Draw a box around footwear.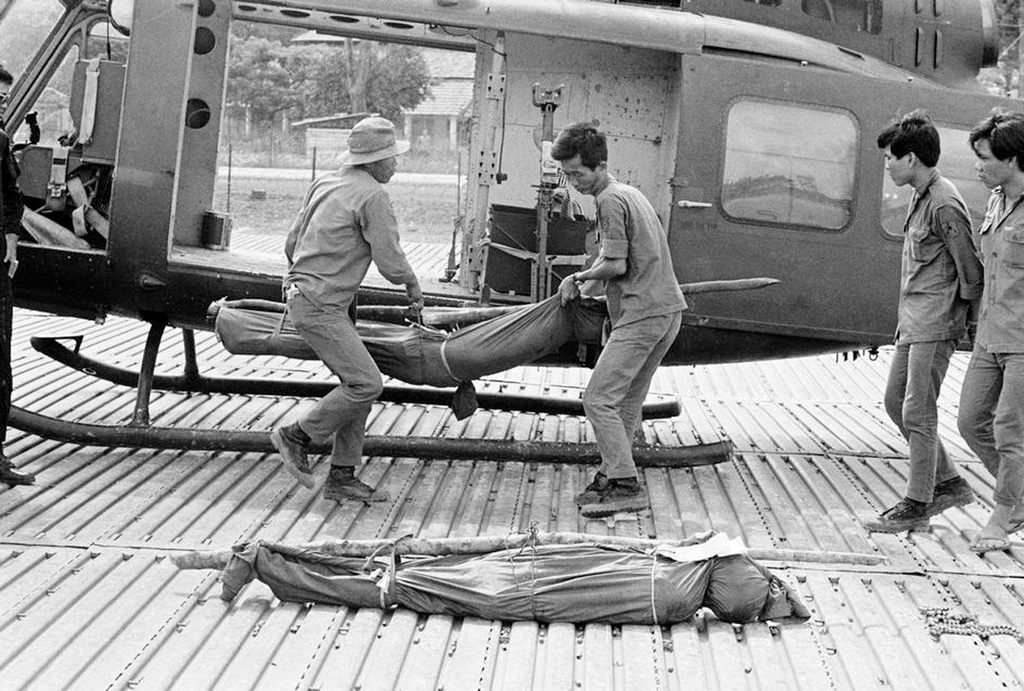
270:418:317:487.
